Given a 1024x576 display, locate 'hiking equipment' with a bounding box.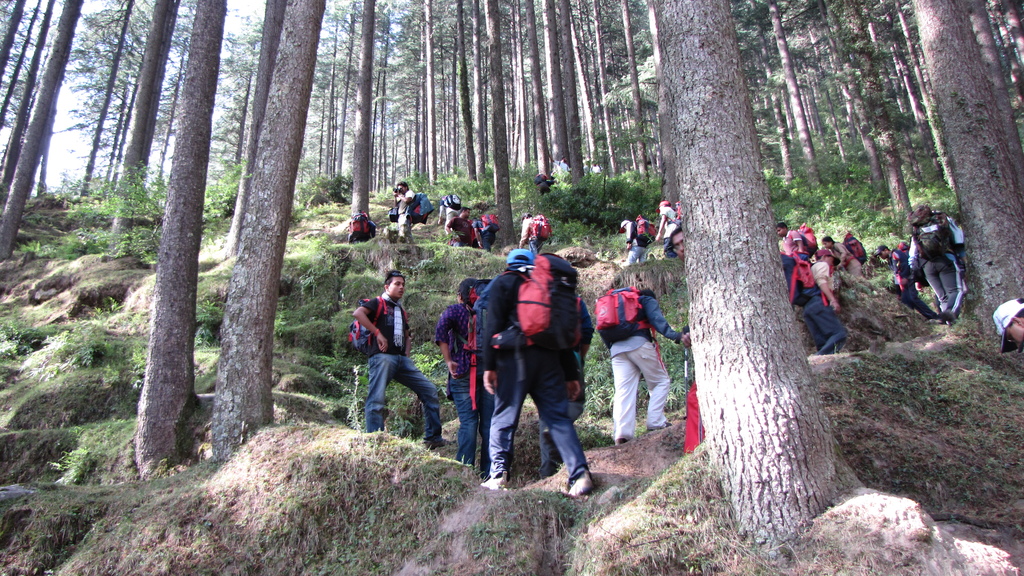
Located: <region>780, 251, 821, 313</region>.
